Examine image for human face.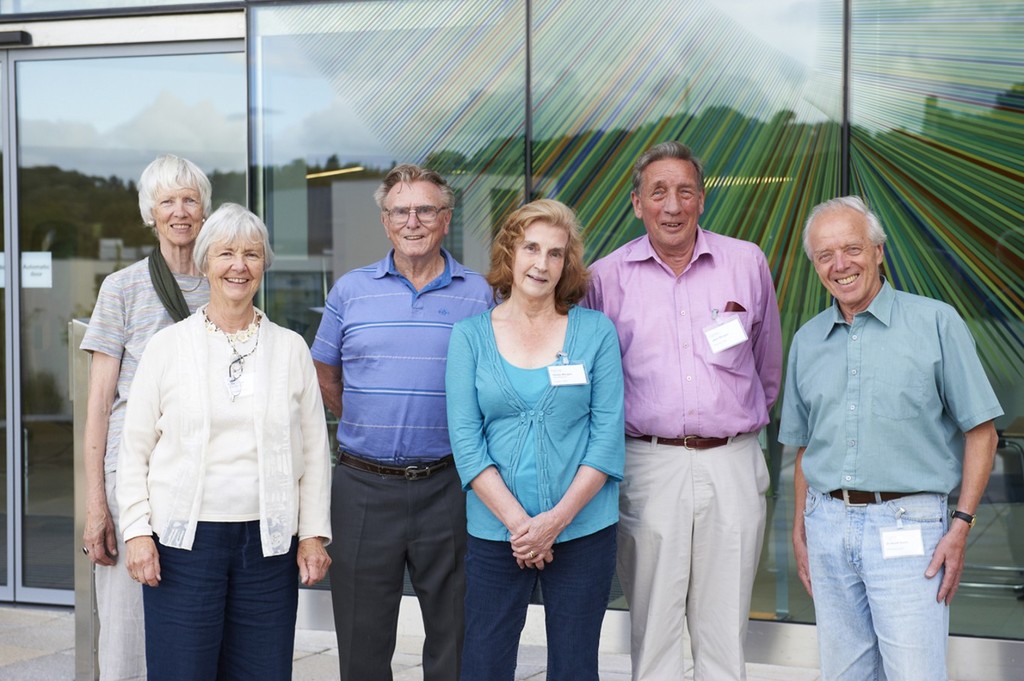
Examination result: {"left": 639, "top": 149, "right": 694, "bottom": 245}.
